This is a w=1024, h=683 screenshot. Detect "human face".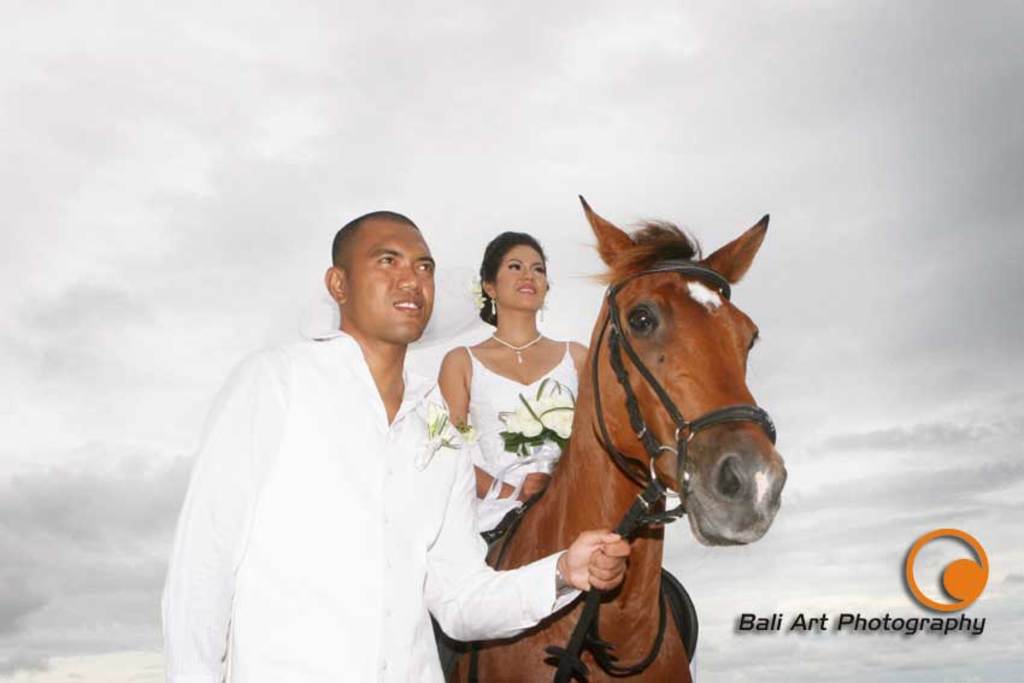
left=493, top=248, right=552, bottom=308.
